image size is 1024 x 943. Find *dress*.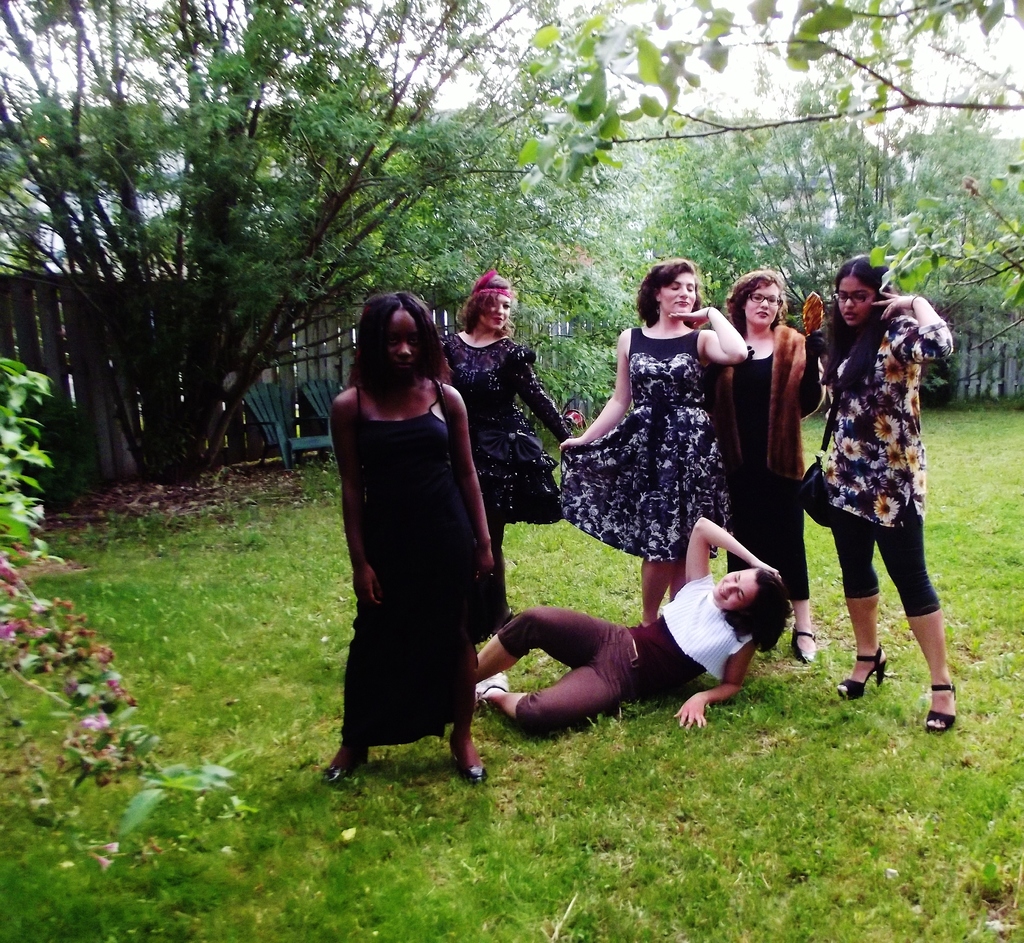
<box>439,340,570,524</box>.
